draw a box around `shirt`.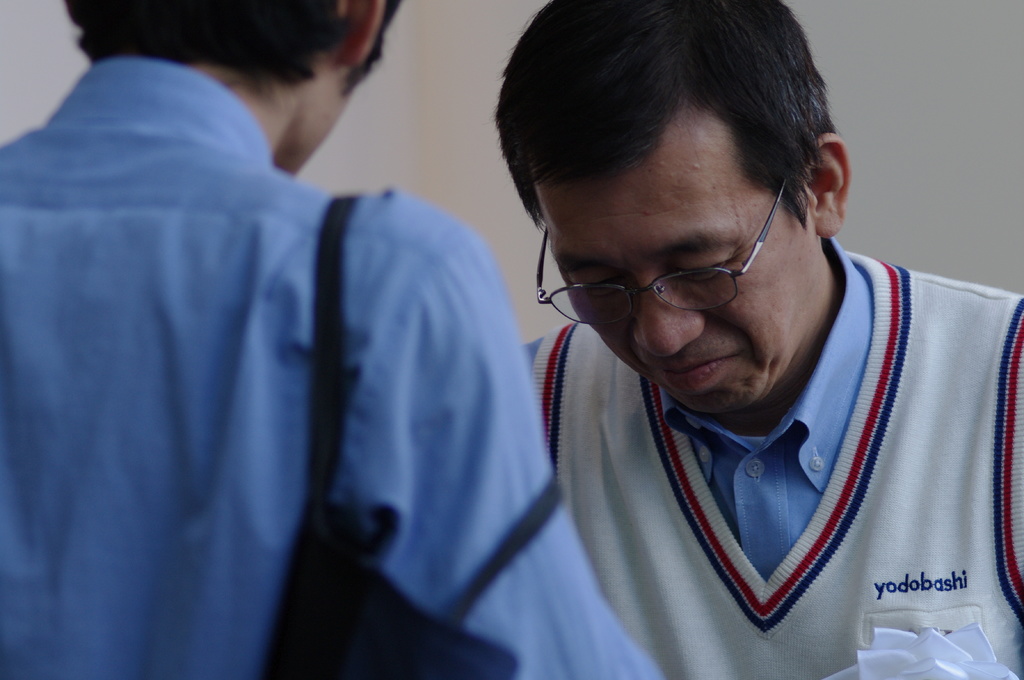
1/61/663/679.
